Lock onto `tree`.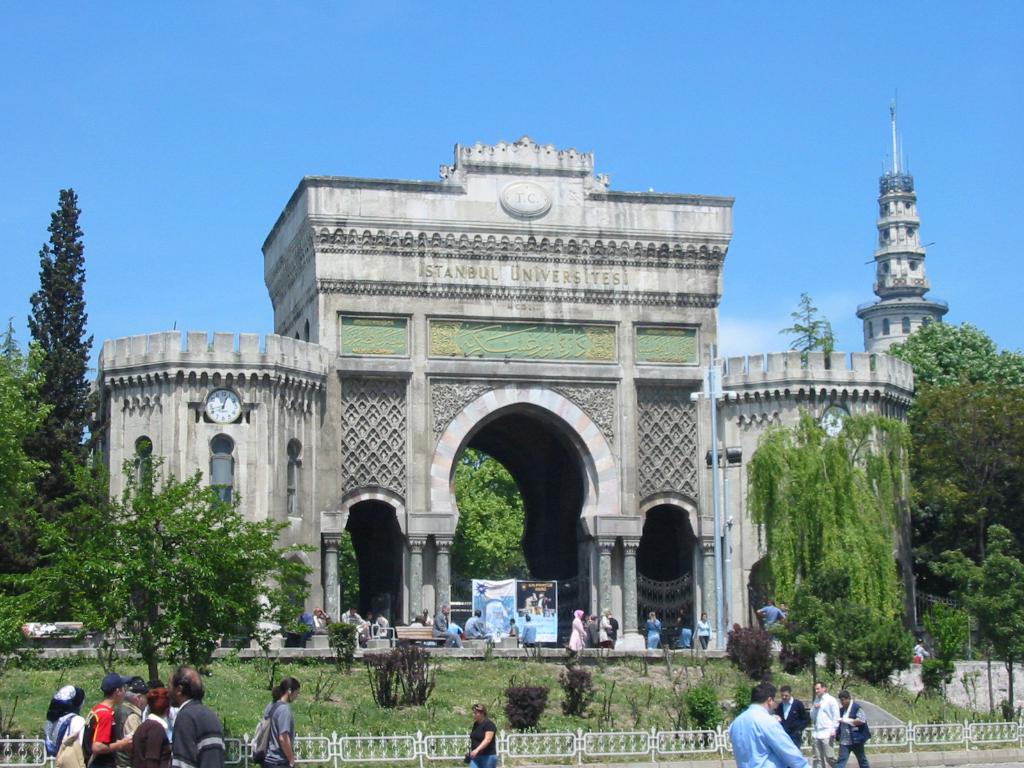
Locked: box(781, 294, 836, 368).
